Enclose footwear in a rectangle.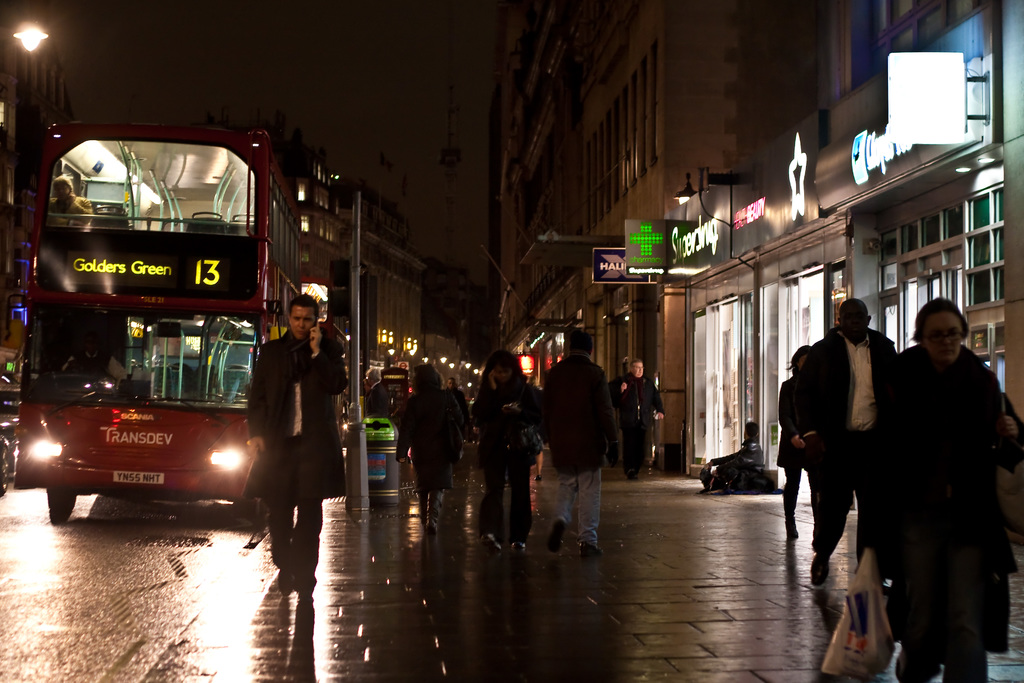
bbox(807, 555, 831, 589).
